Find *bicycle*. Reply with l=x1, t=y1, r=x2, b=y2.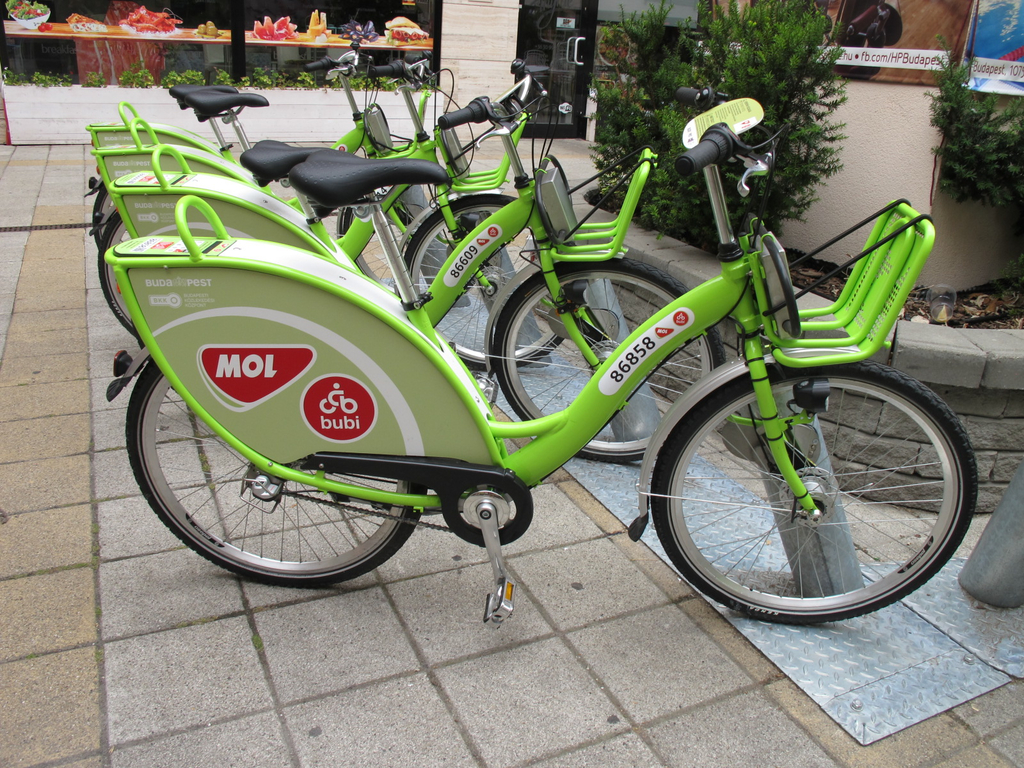
l=93, t=57, r=731, b=463.
